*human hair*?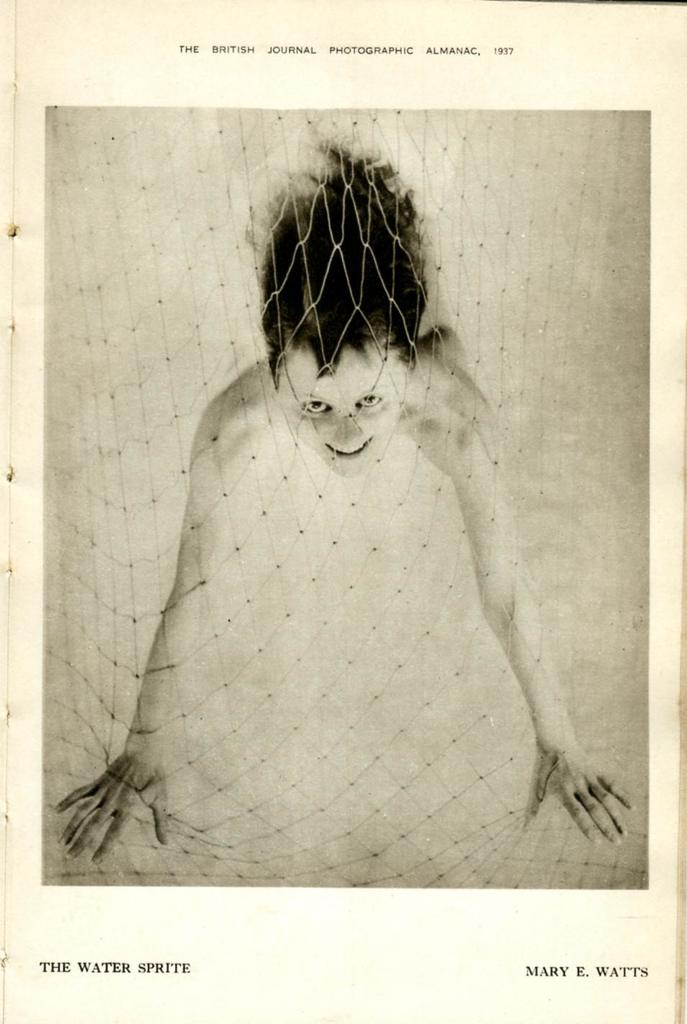
region(258, 146, 417, 360)
